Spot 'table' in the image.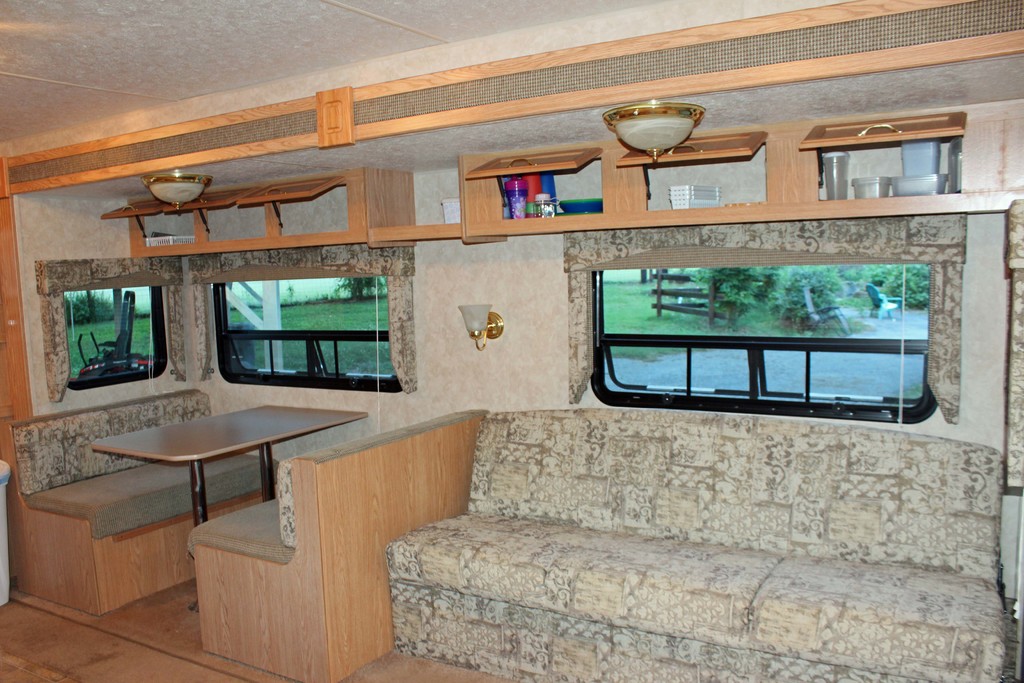
'table' found at 89/404/370/606.
